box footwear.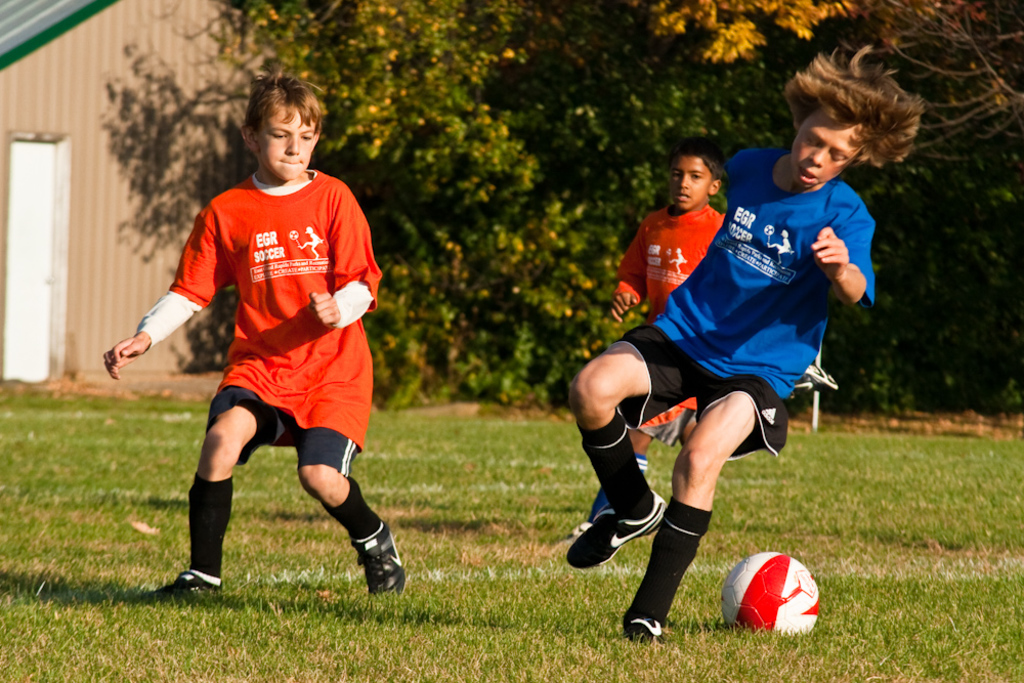
bbox=(563, 499, 615, 530).
